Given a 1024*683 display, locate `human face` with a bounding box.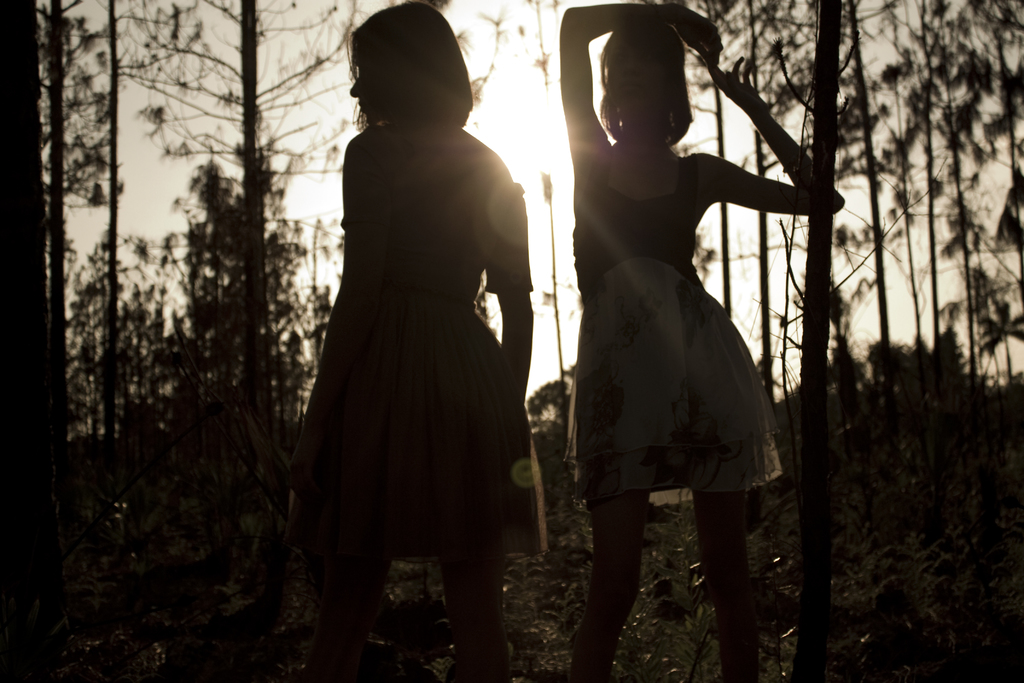
Located: {"x1": 612, "y1": 34, "x2": 673, "y2": 124}.
